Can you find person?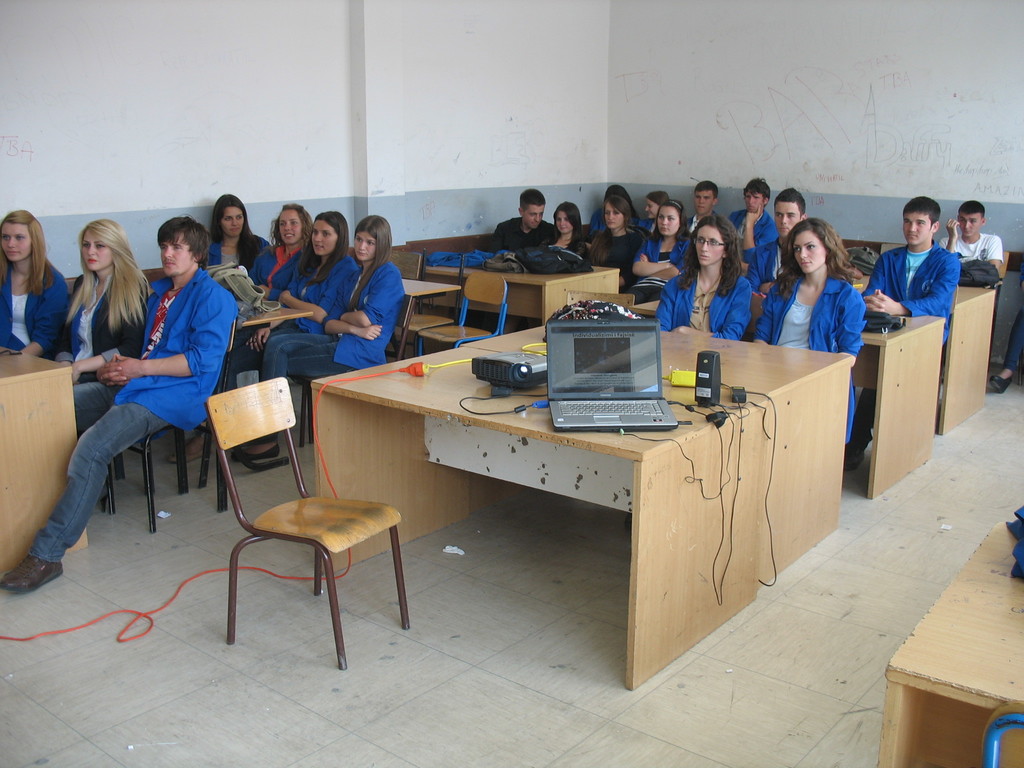
Yes, bounding box: crop(242, 206, 357, 393).
